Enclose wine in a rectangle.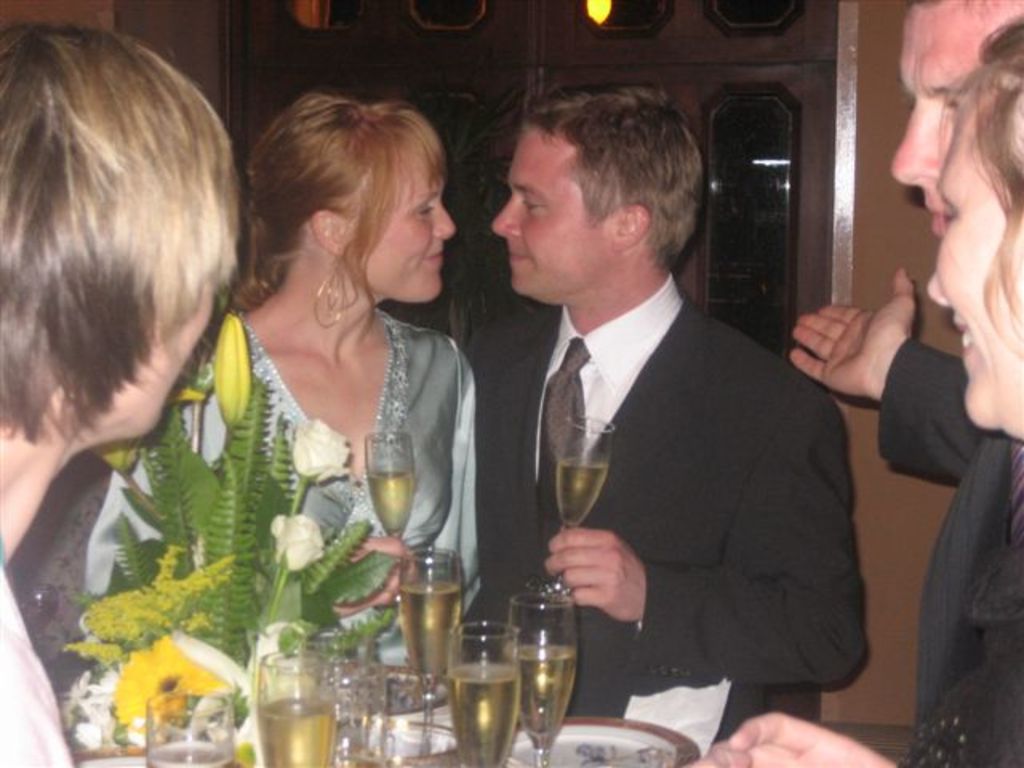
region(146, 739, 230, 766).
